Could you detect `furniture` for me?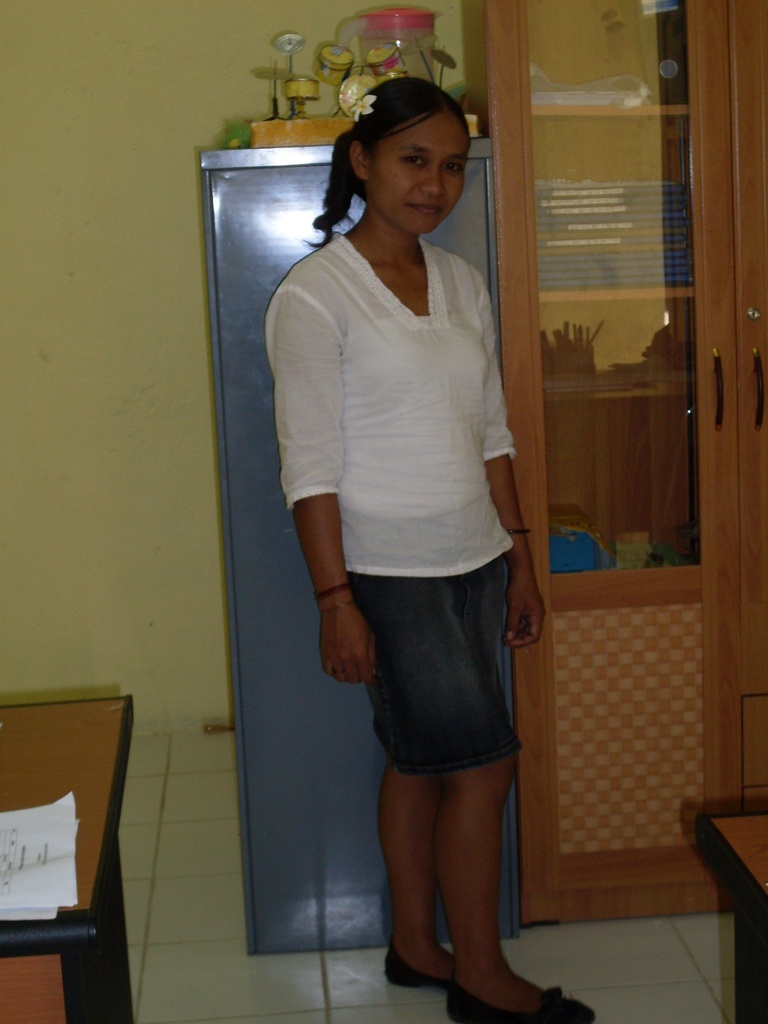
Detection result: (197, 132, 524, 953).
